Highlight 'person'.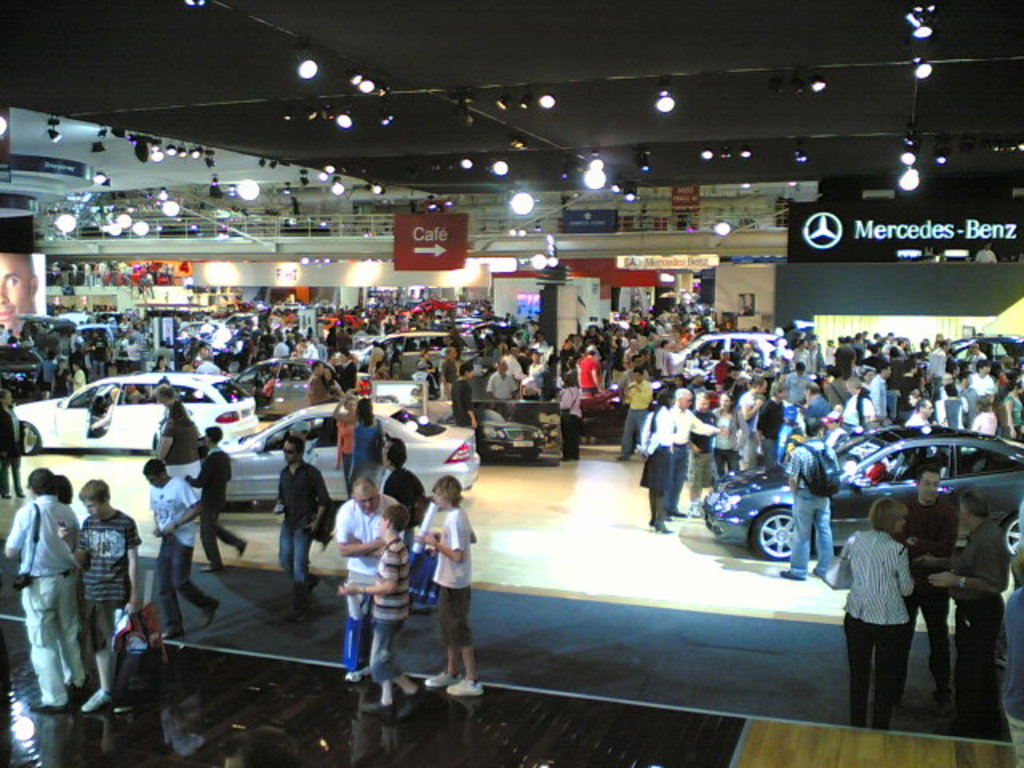
Highlighted region: <bbox>174, 410, 261, 581</bbox>.
